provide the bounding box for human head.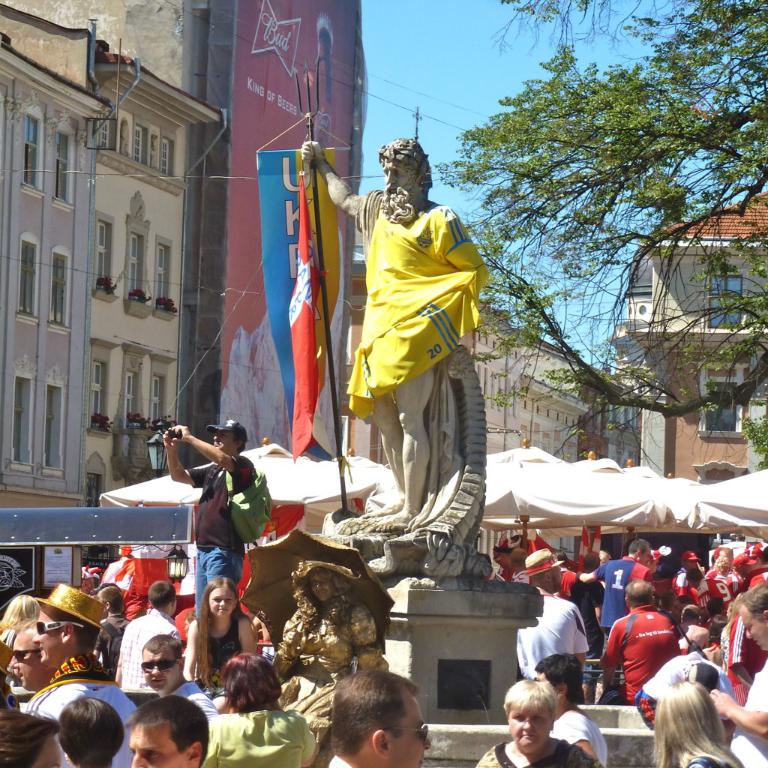
pyautogui.locateOnScreen(677, 602, 700, 632).
